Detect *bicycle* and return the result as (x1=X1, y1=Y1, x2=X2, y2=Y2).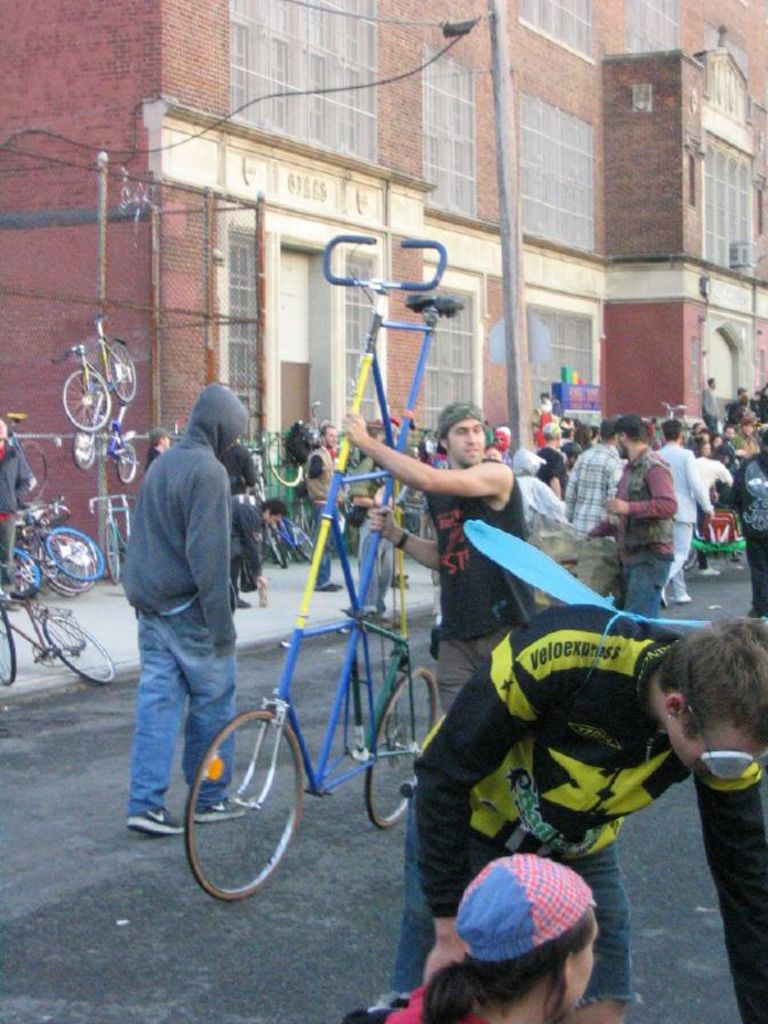
(x1=51, y1=314, x2=137, y2=430).
